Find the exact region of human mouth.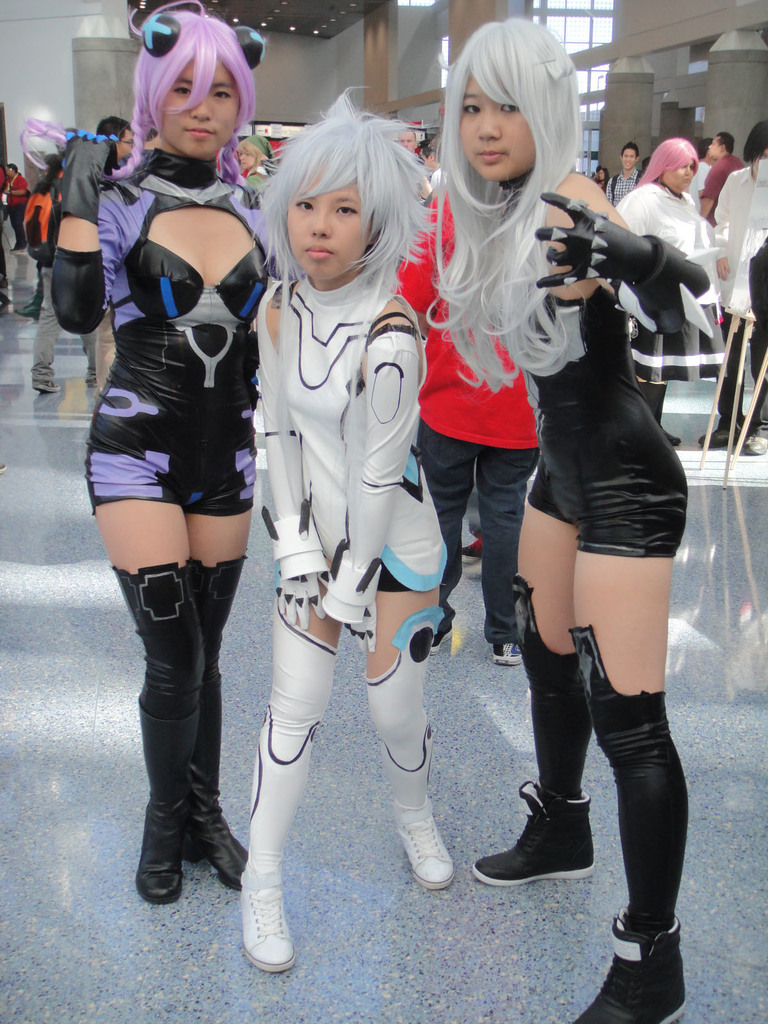
Exact region: Rect(302, 243, 333, 265).
